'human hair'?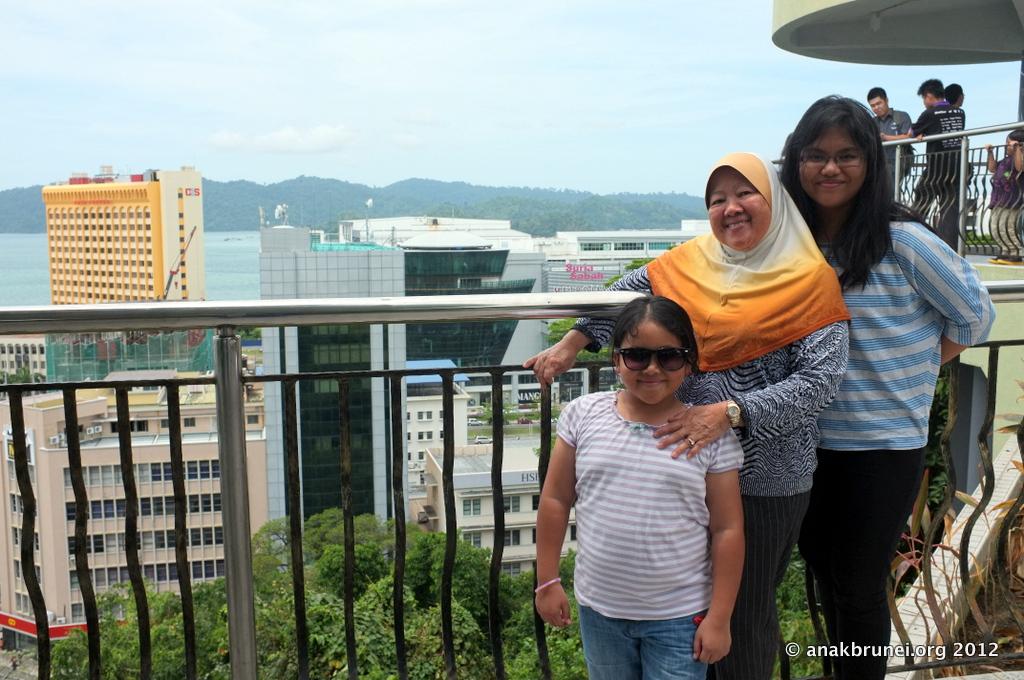
866,86,887,103
